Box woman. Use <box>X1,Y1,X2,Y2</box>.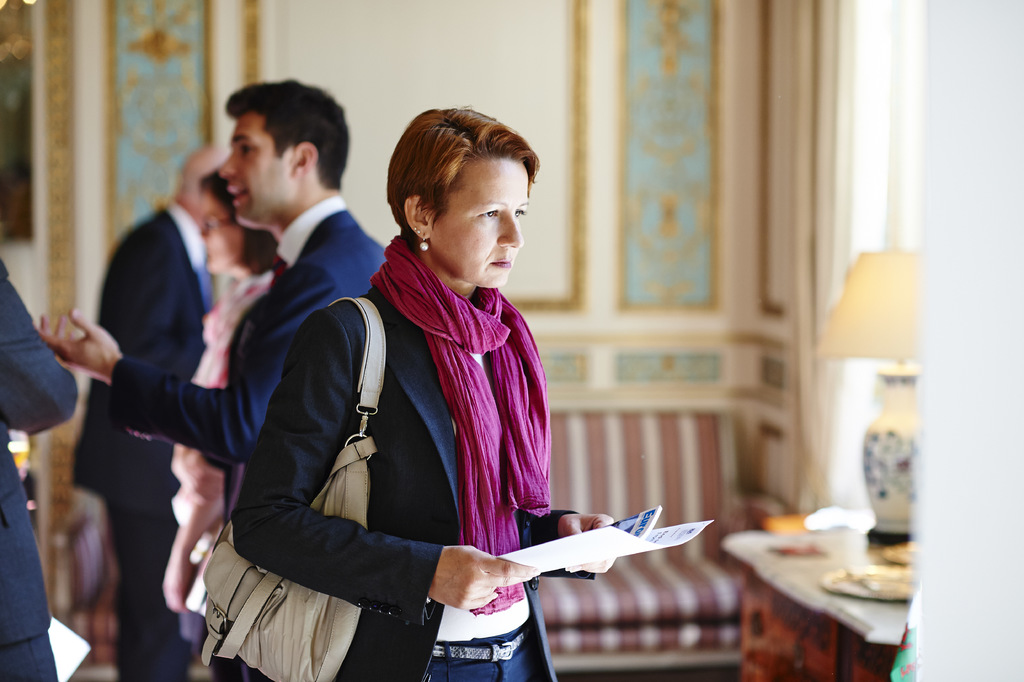
<box>221,110,614,674</box>.
